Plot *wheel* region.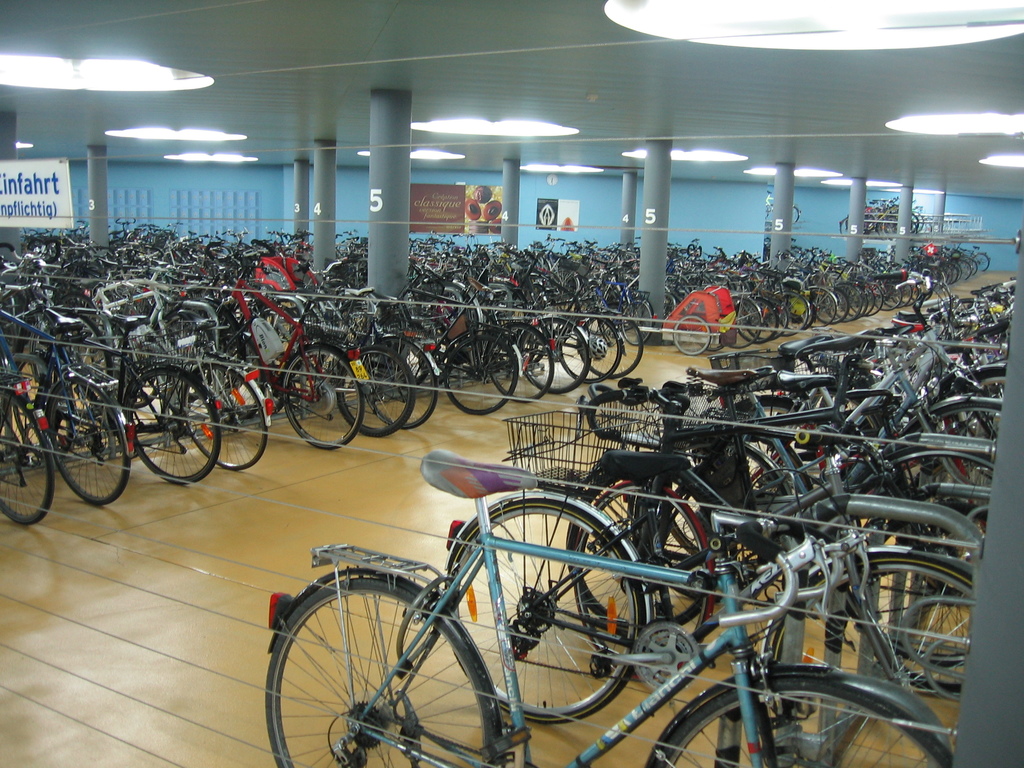
Plotted at (left=523, top=321, right=586, bottom=388).
